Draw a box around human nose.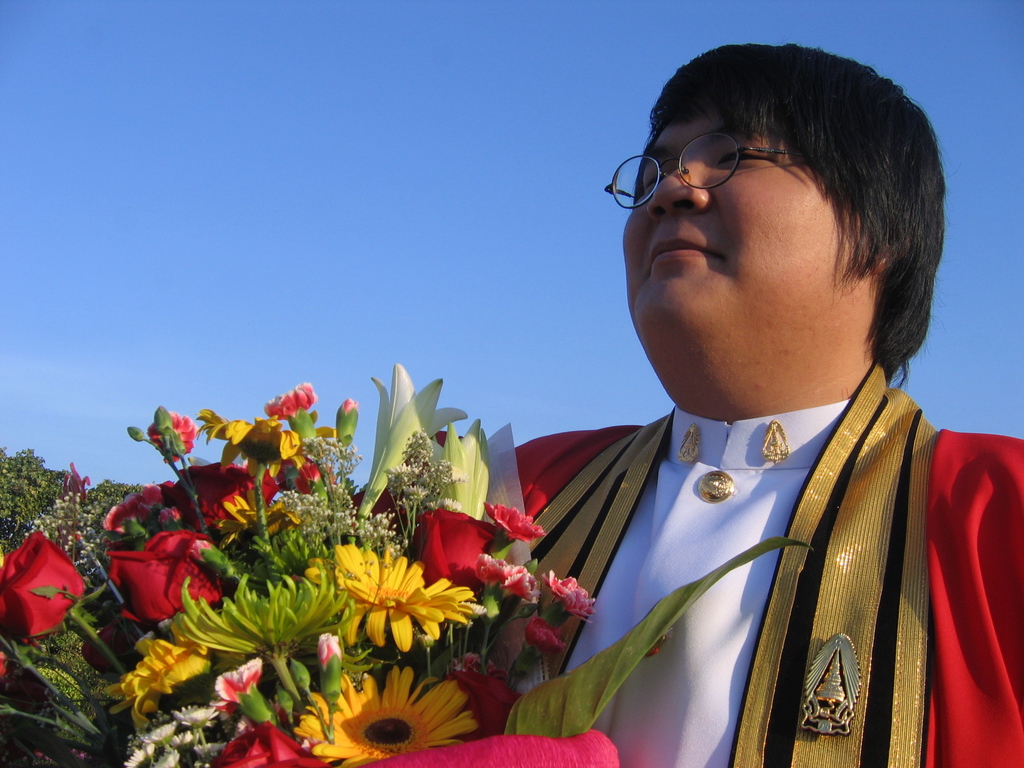
(left=648, top=154, right=709, bottom=212).
